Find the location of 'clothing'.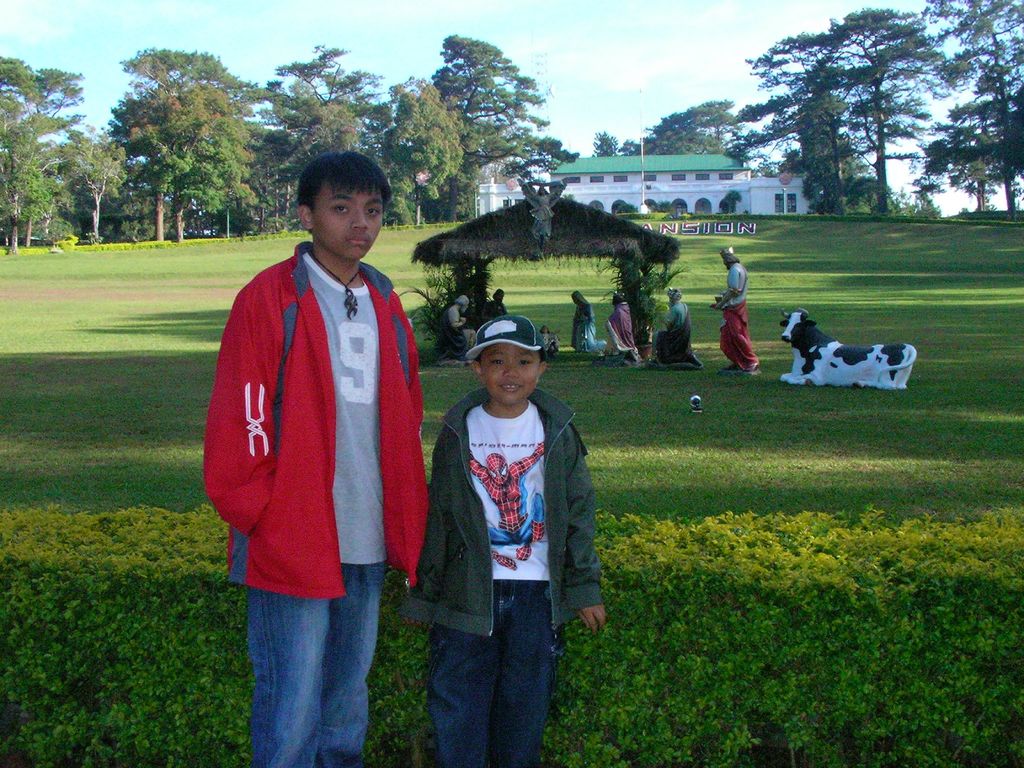
Location: 710:255:769:388.
